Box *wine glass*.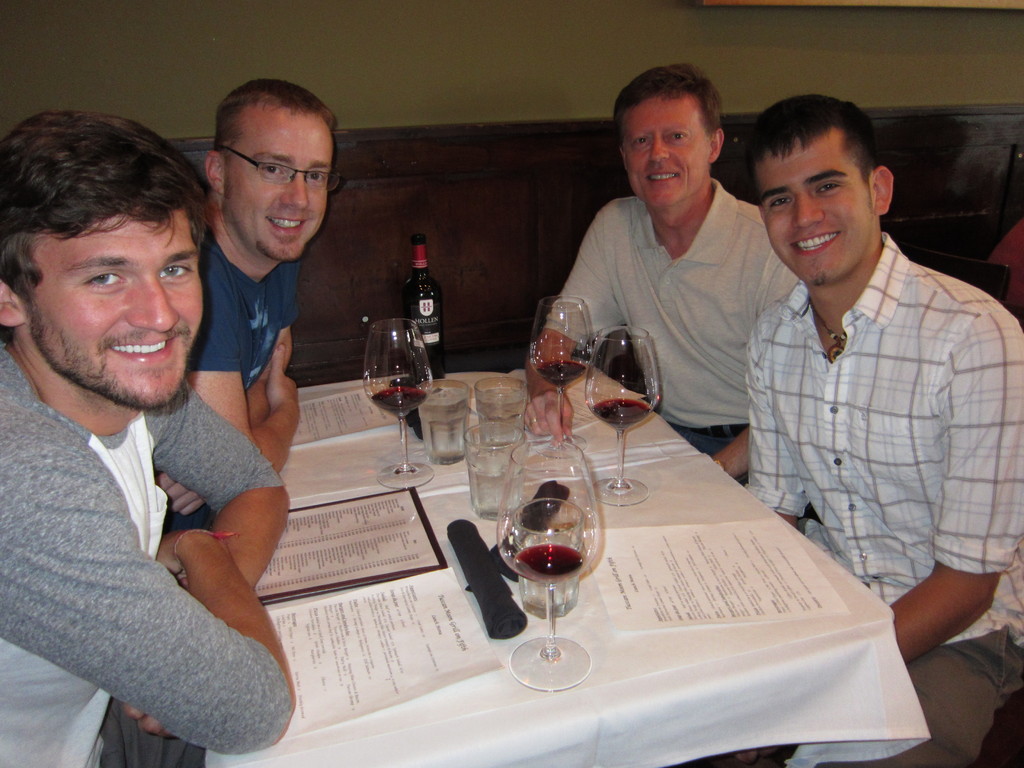
[left=496, top=440, right=600, bottom=694].
